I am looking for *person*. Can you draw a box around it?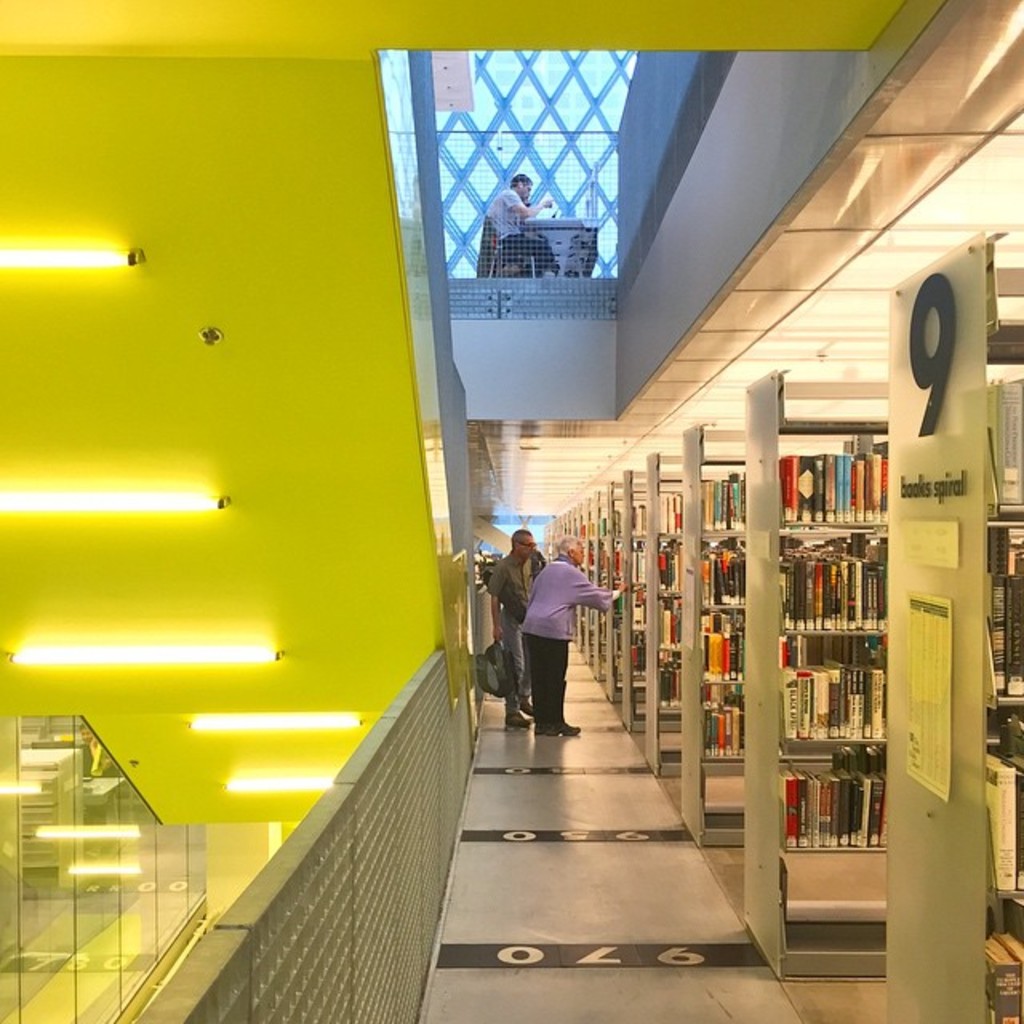
Sure, the bounding box is 502:518:608:747.
